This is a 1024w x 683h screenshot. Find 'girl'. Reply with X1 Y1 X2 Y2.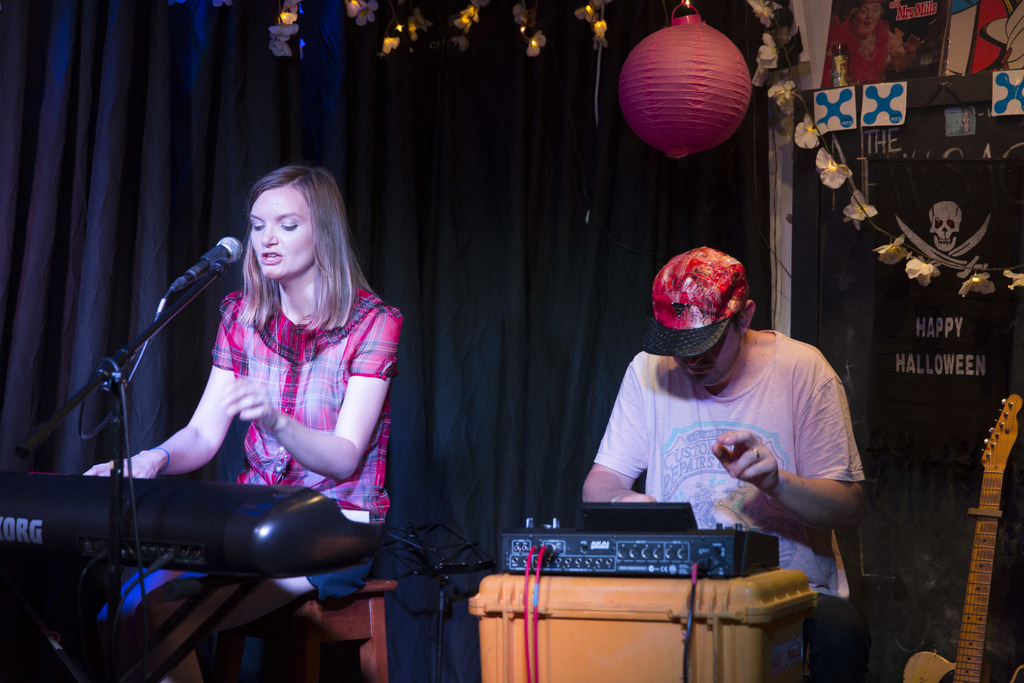
82 165 404 624.
